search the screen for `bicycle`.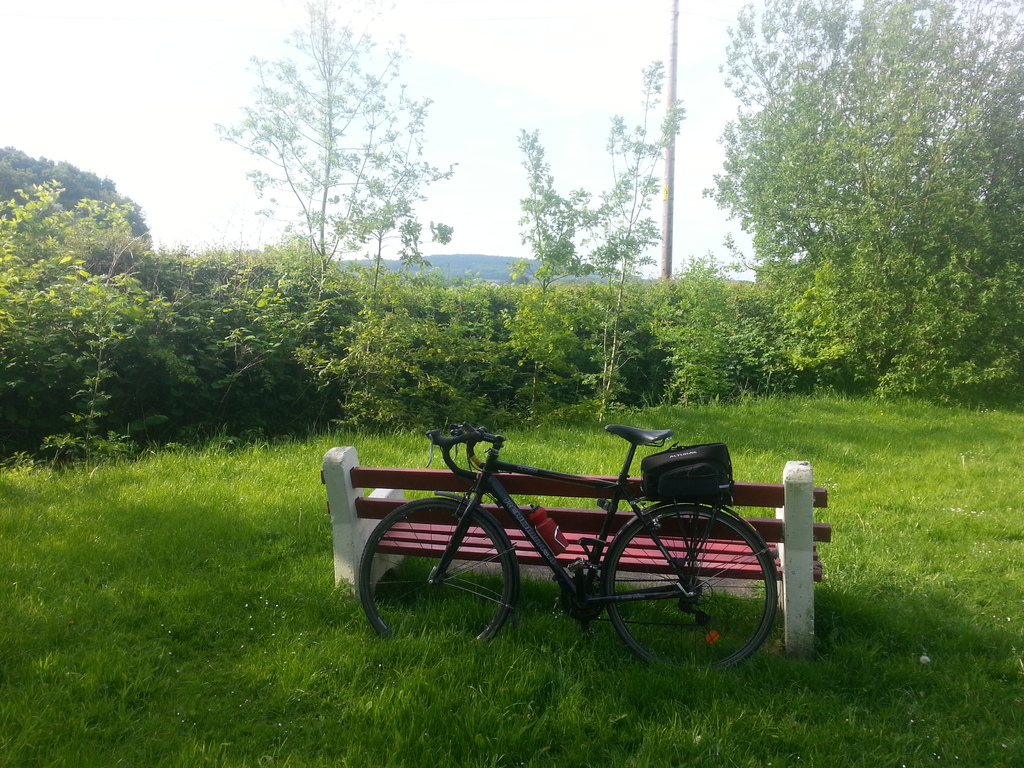
Found at bbox(341, 429, 783, 658).
